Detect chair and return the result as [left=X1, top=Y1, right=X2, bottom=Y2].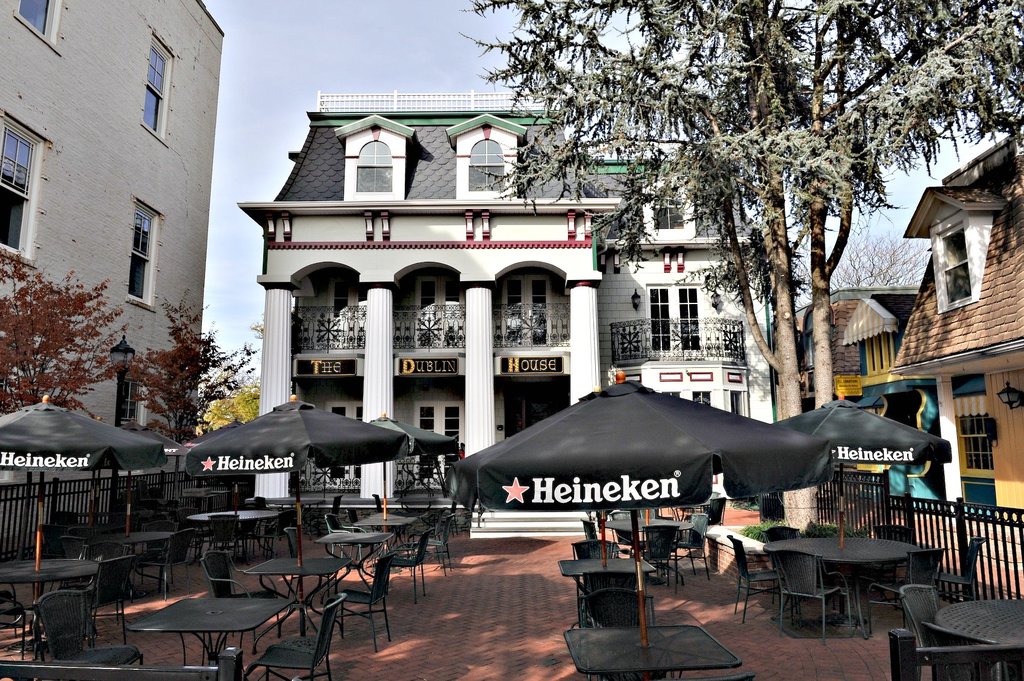
[left=243, top=591, right=344, bottom=680].
